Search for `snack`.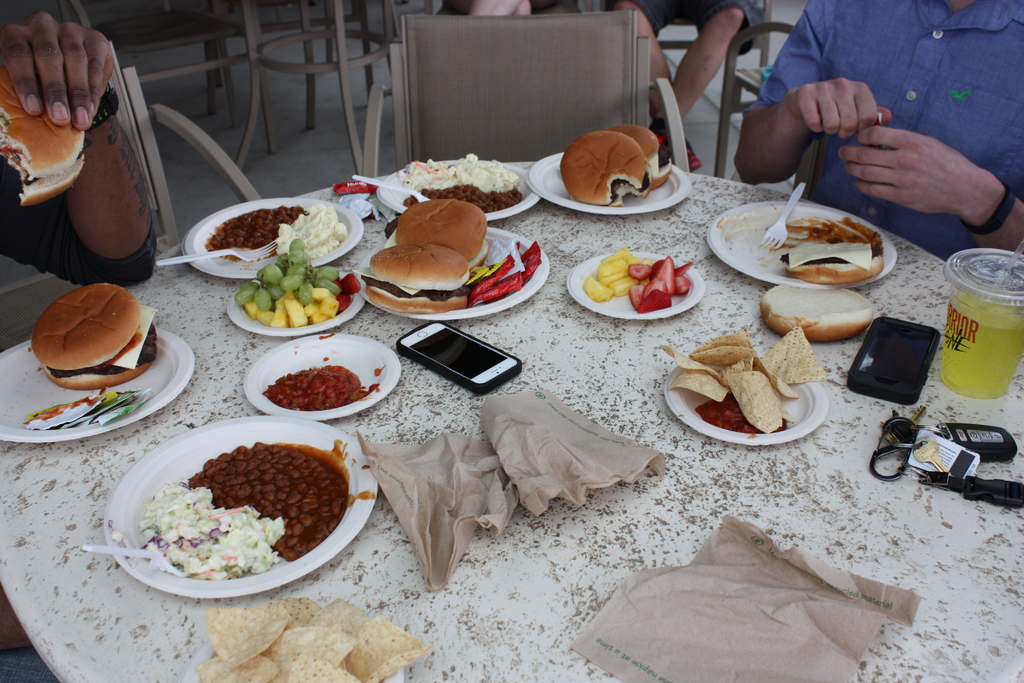
Found at 559, 132, 650, 208.
